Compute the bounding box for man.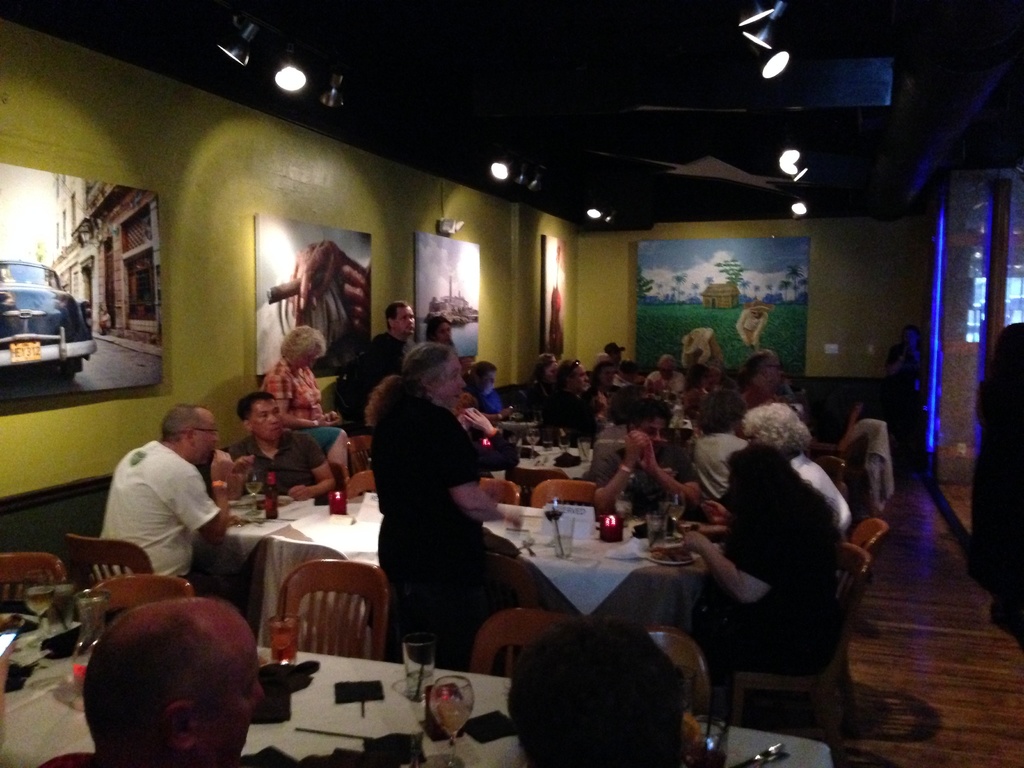
{"left": 648, "top": 357, "right": 686, "bottom": 401}.
